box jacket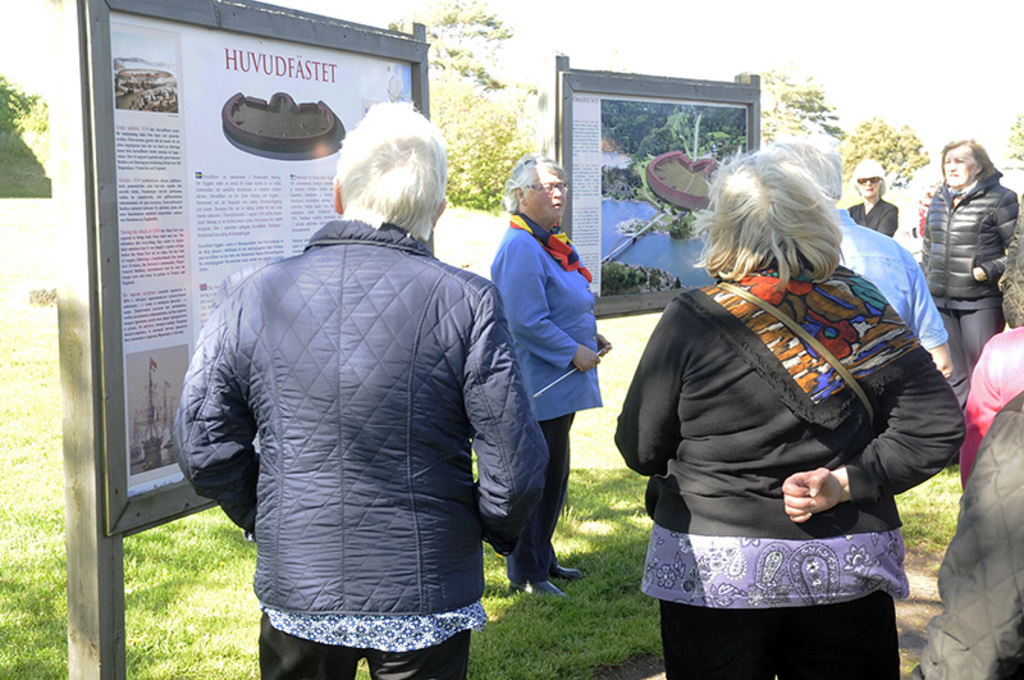
detection(961, 320, 1023, 487)
